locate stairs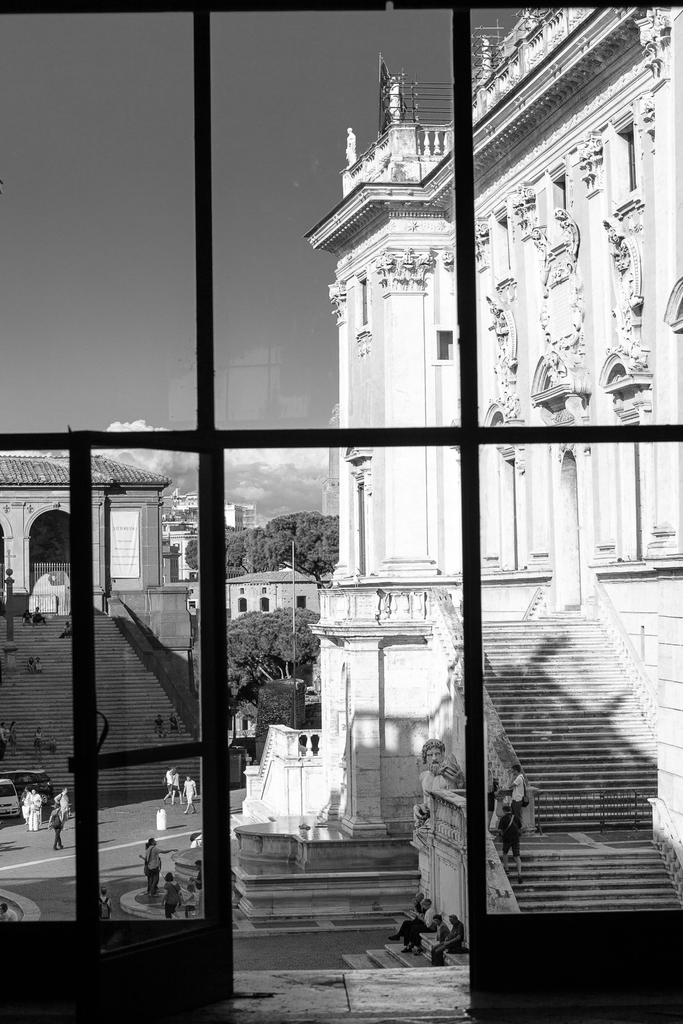
[0, 605, 202, 792]
